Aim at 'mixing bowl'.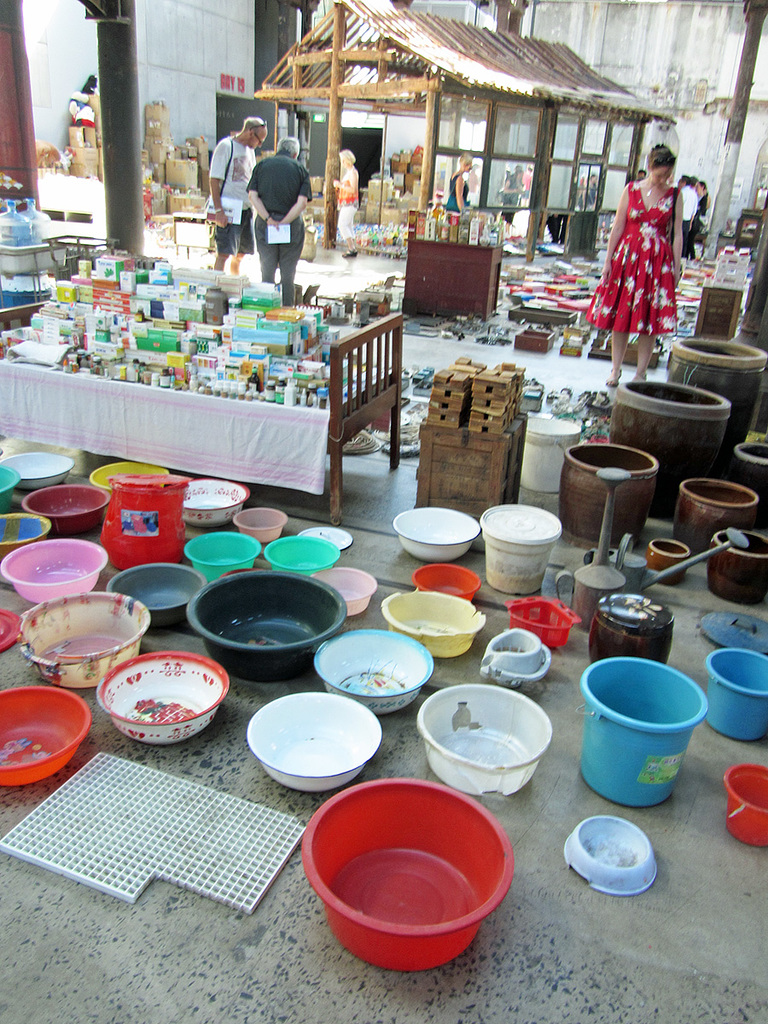
Aimed at region(393, 504, 480, 566).
